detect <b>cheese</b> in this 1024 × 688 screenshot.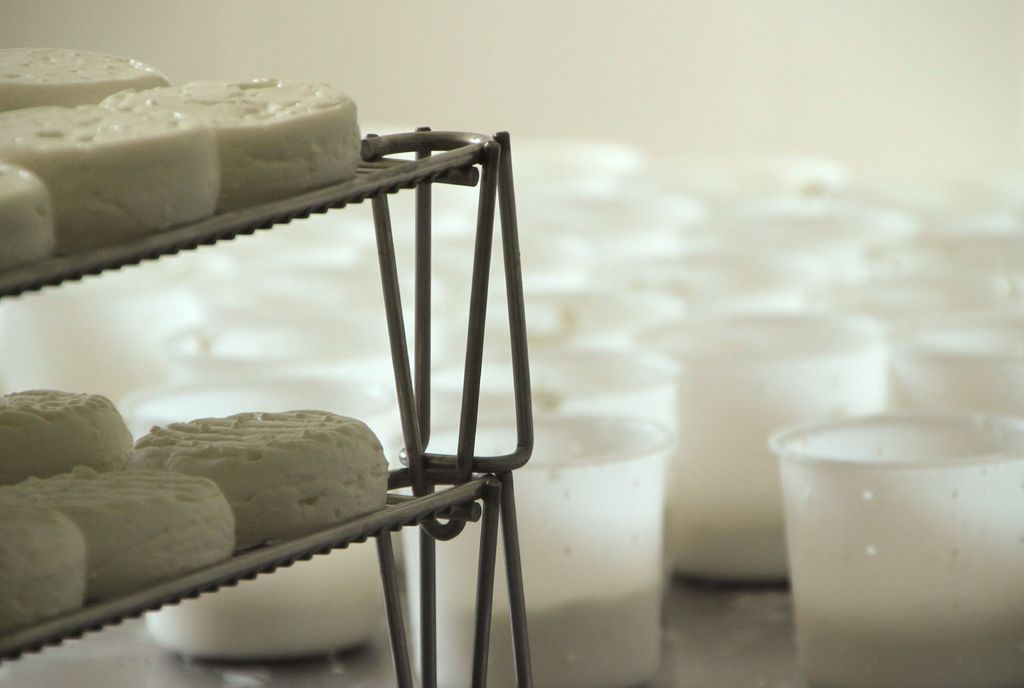
Detection: {"x1": 0, "y1": 46, "x2": 172, "y2": 110}.
